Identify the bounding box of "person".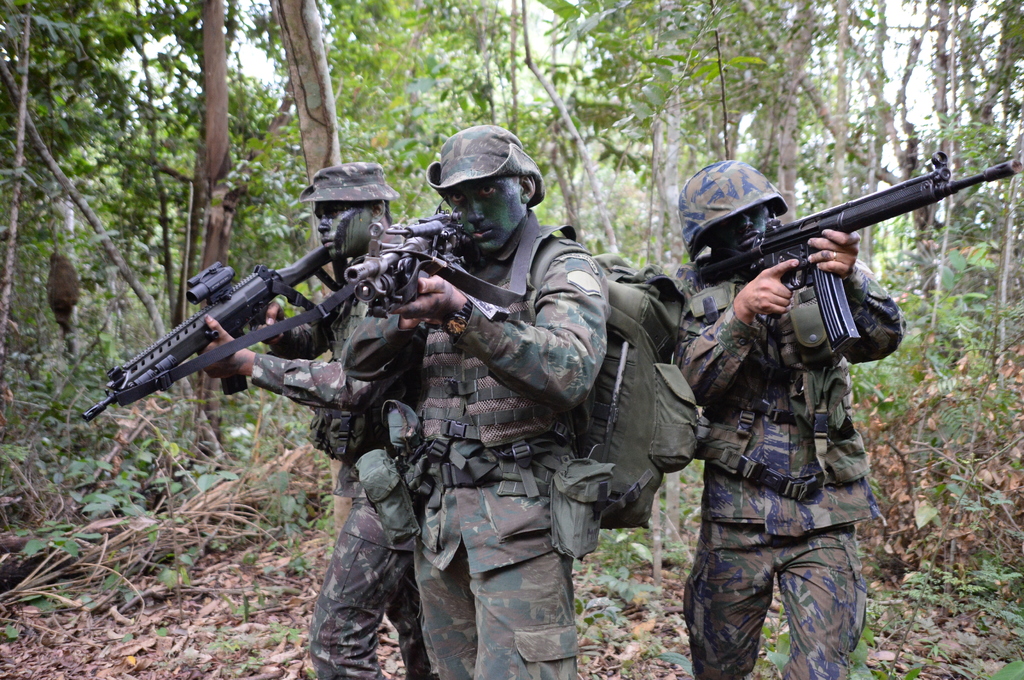
(680,143,910,679).
